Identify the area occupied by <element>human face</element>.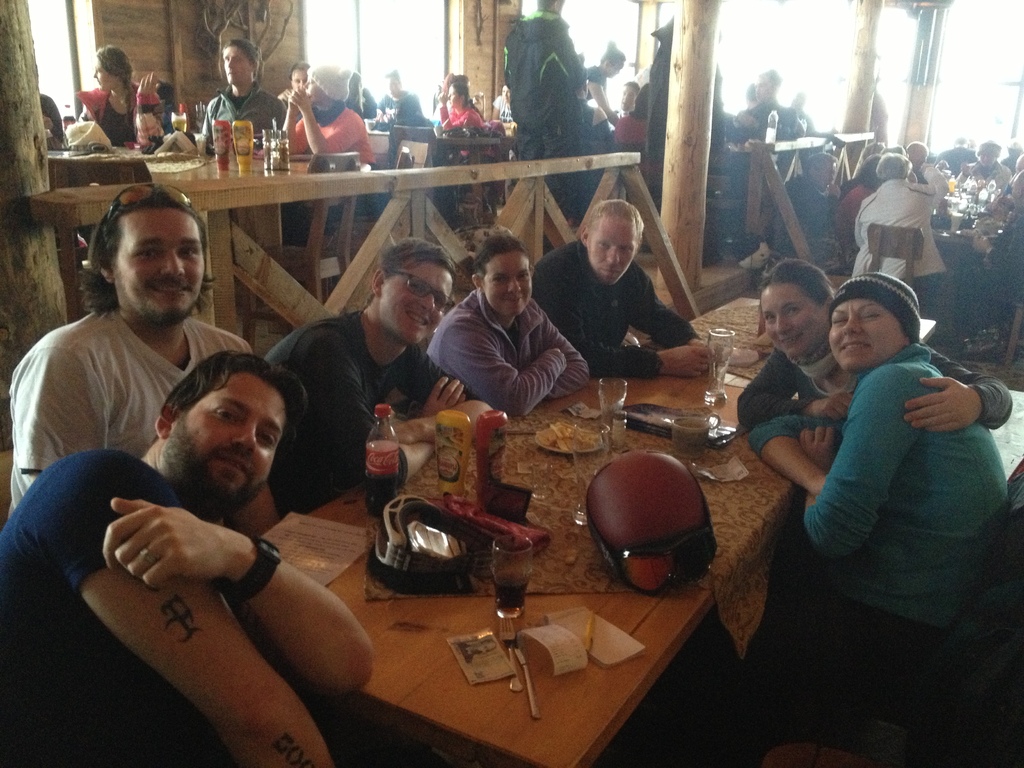
Area: 186 368 285 492.
